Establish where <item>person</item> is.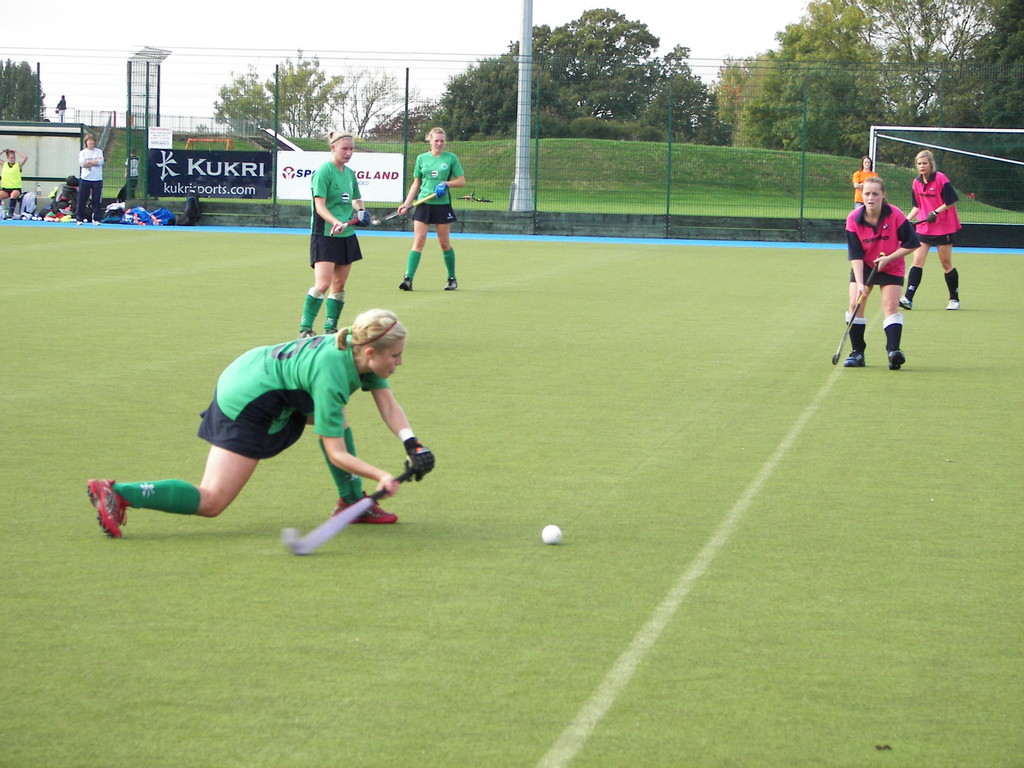
Established at box=[902, 150, 961, 312].
